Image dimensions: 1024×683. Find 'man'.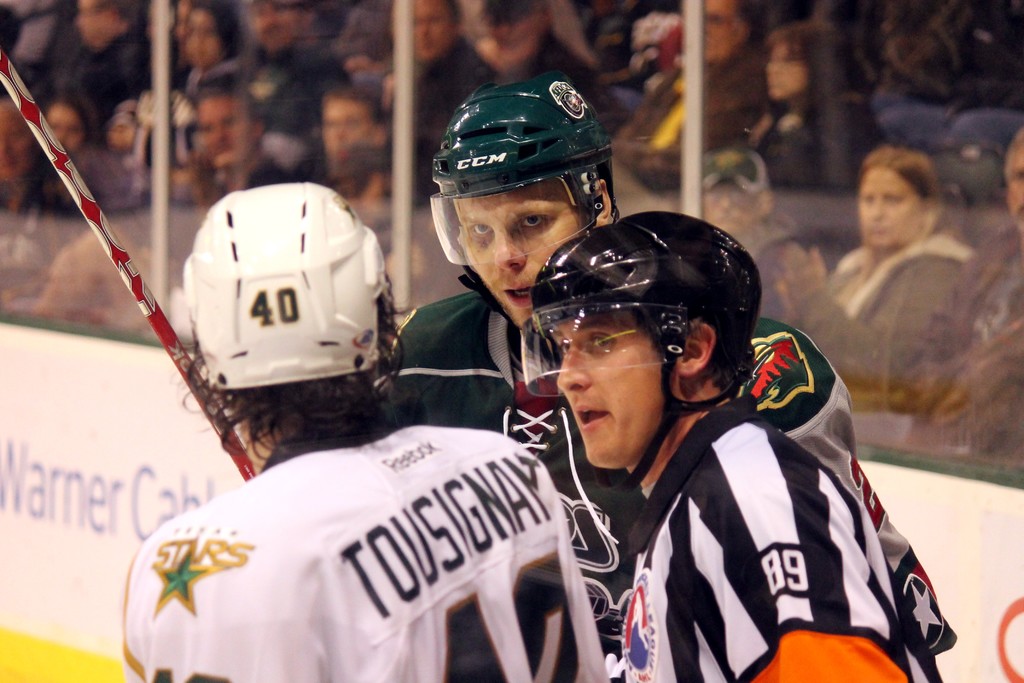
408, 0, 507, 211.
